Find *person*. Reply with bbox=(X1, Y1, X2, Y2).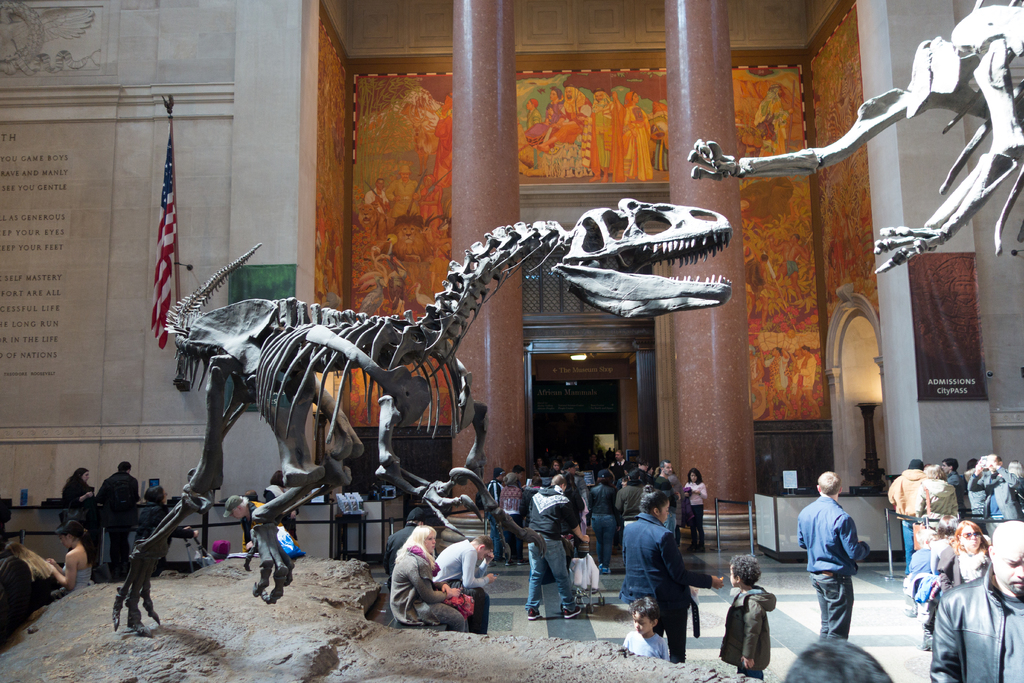
bbox=(641, 595, 675, 658).
